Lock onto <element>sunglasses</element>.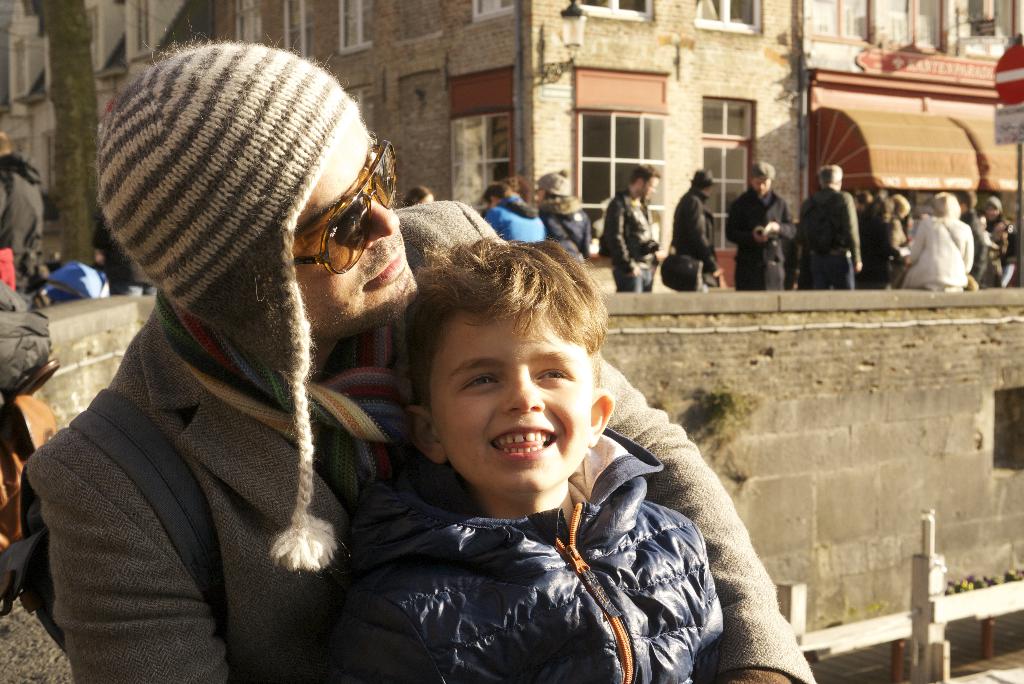
Locked: 276:134:404:280.
